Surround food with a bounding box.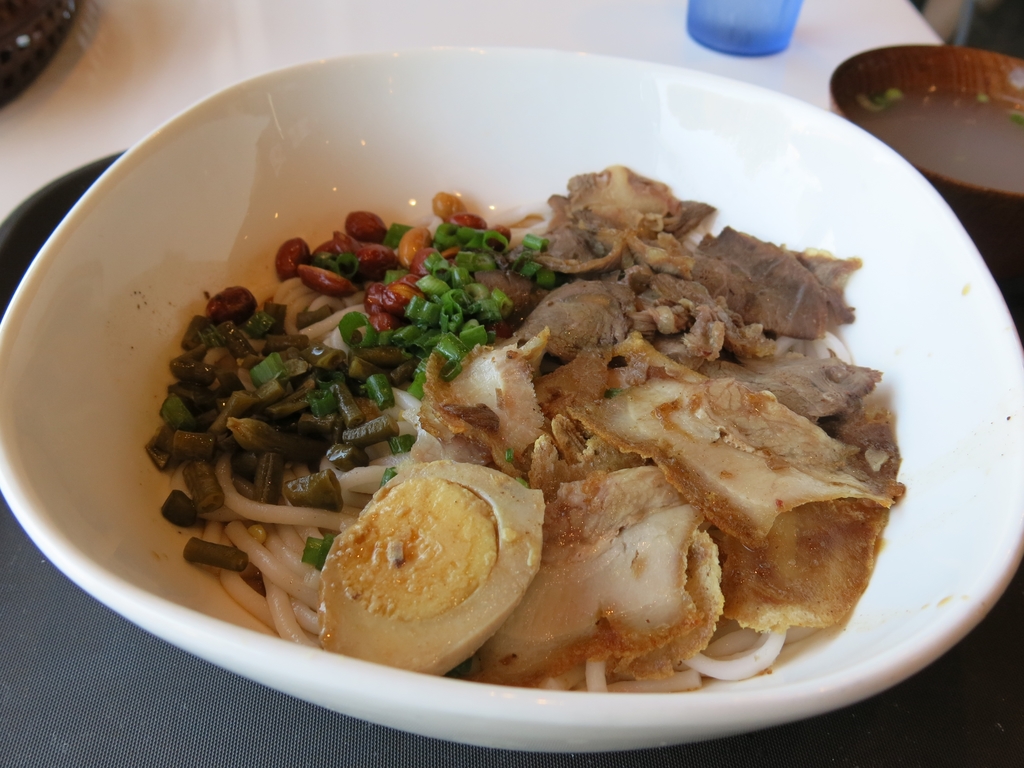
(x1=128, y1=113, x2=995, y2=660).
